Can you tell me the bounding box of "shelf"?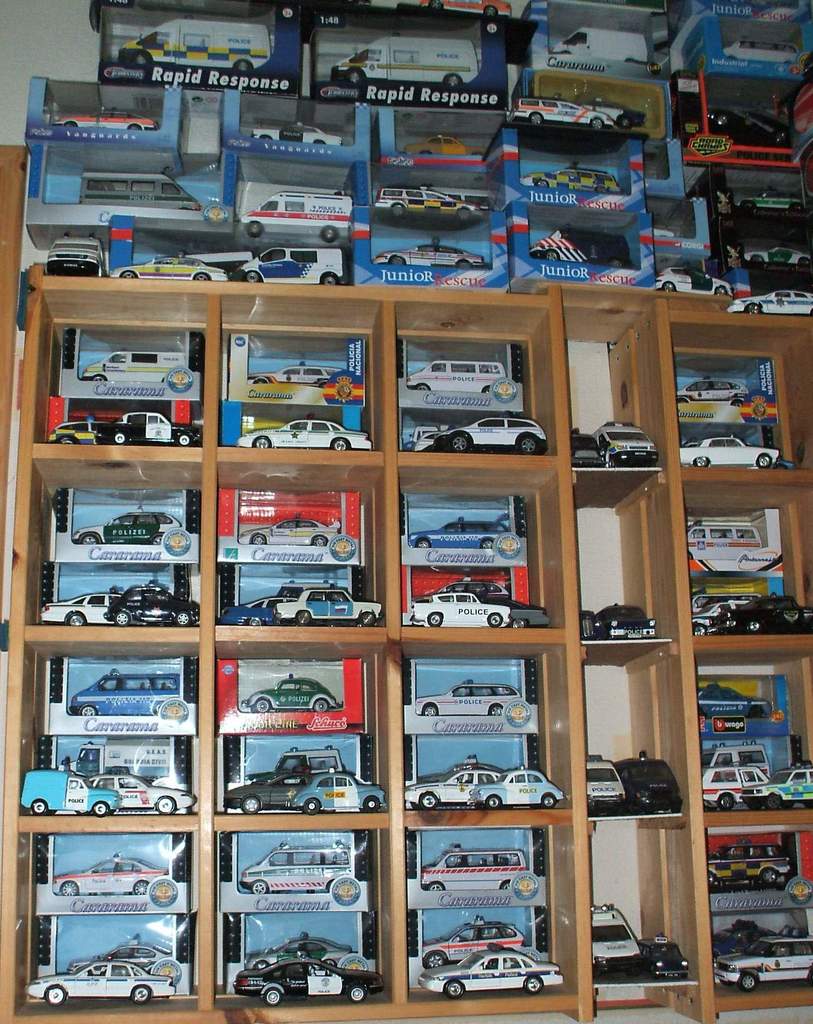
[left=27, top=266, right=213, bottom=444].
